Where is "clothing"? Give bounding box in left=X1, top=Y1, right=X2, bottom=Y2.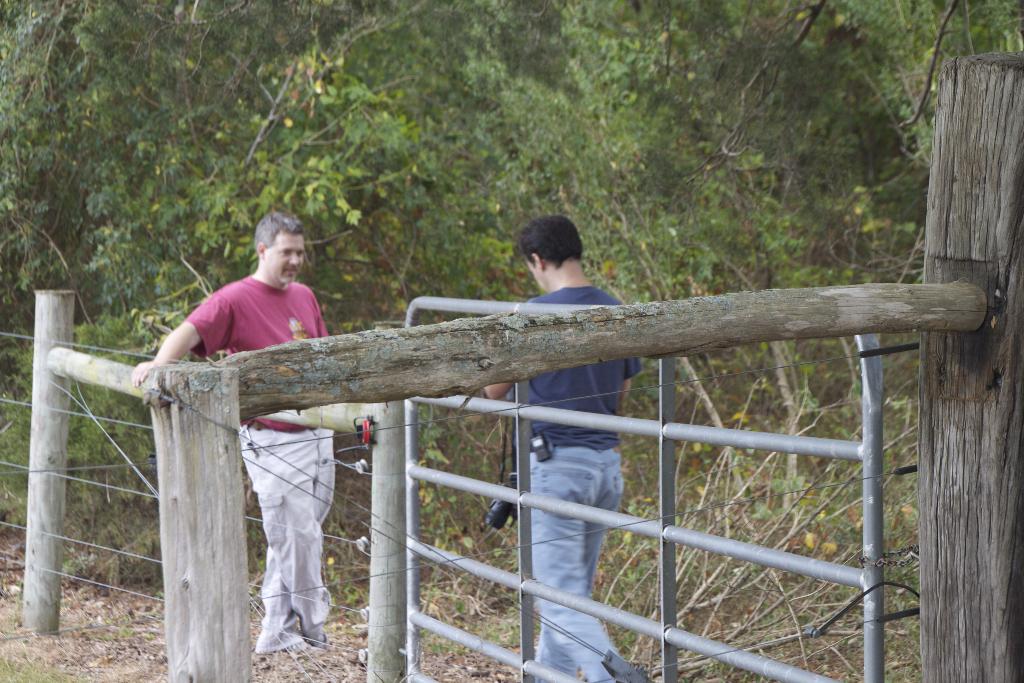
left=516, top=285, right=652, bottom=682.
